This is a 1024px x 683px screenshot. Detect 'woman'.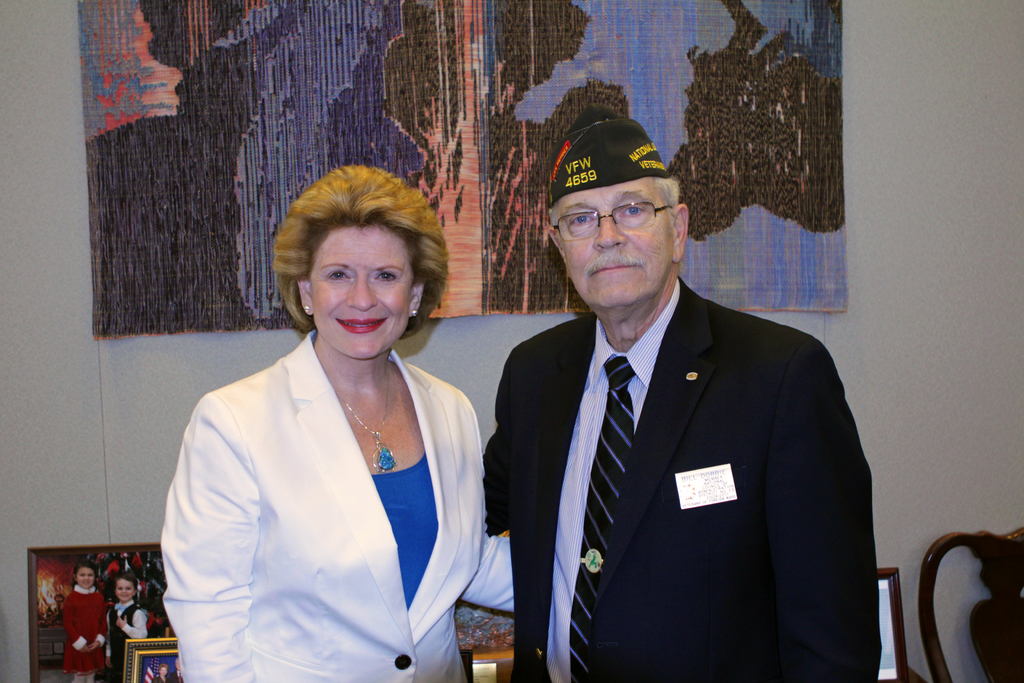
Rect(159, 166, 515, 682).
